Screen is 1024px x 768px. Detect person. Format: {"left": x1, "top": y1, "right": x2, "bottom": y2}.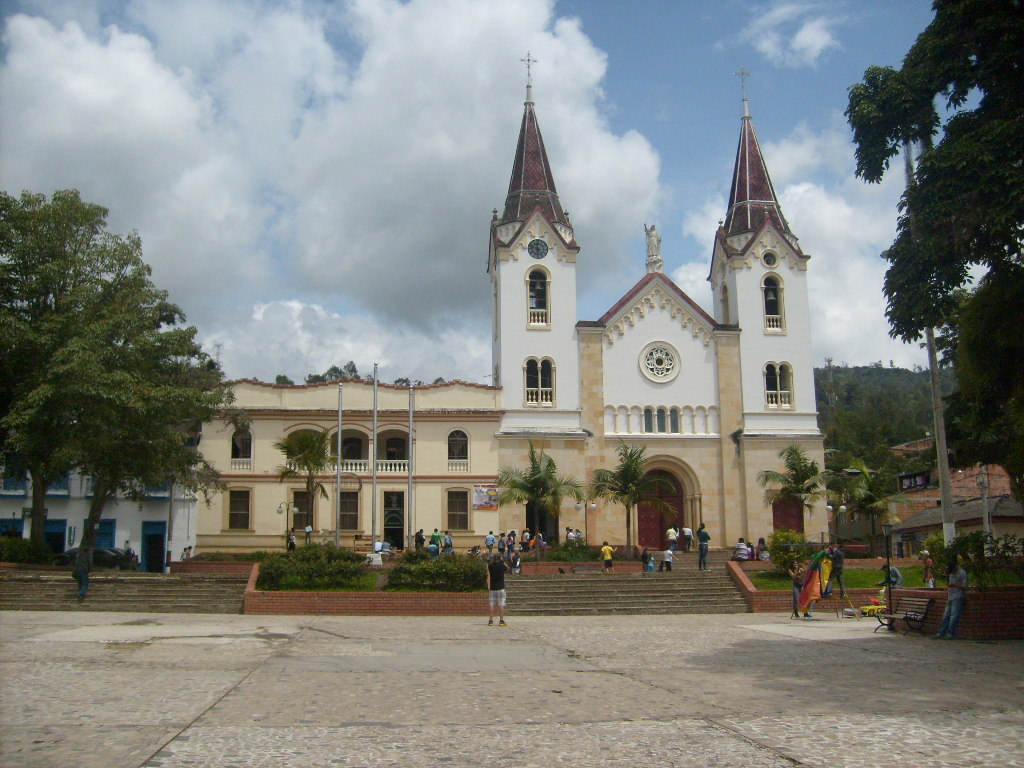
{"left": 289, "top": 528, "right": 294, "bottom": 551}.
